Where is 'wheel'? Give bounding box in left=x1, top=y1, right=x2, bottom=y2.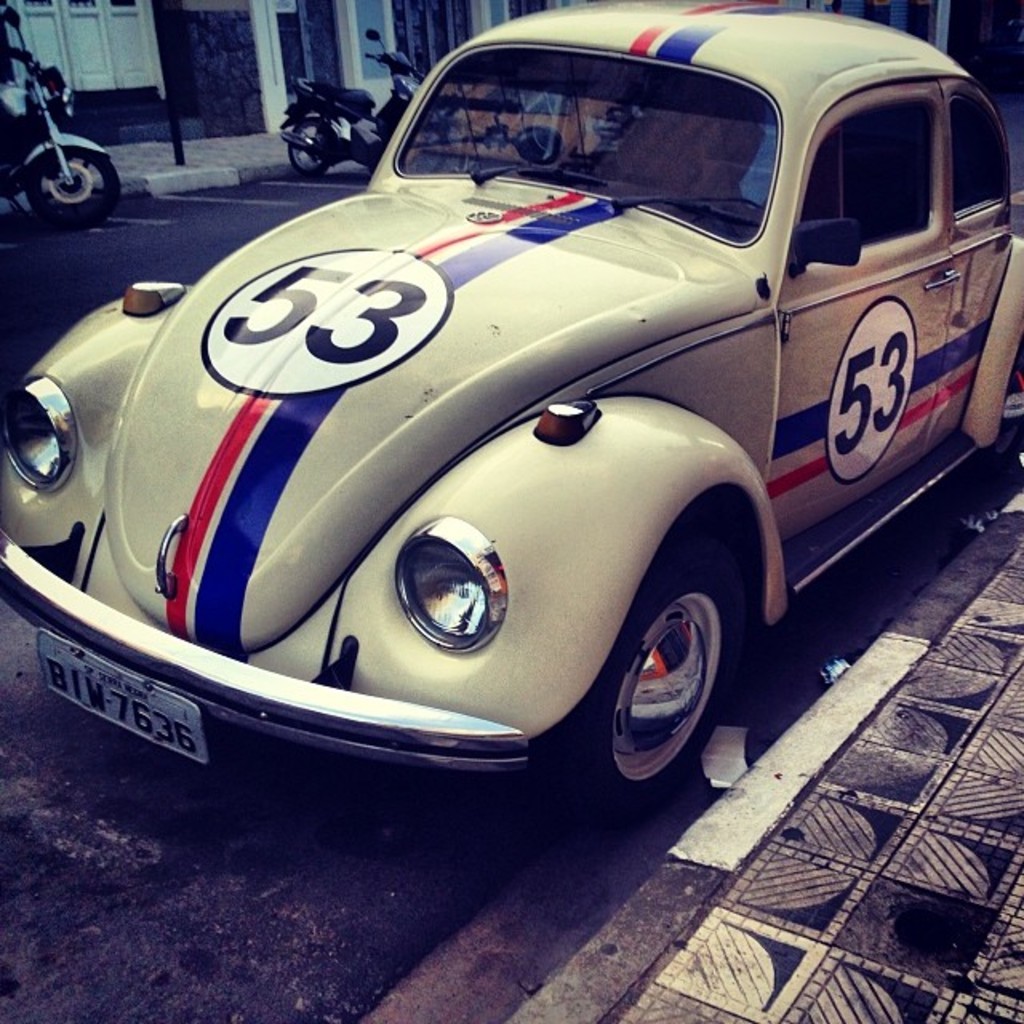
left=598, top=547, right=742, bottom=794.
